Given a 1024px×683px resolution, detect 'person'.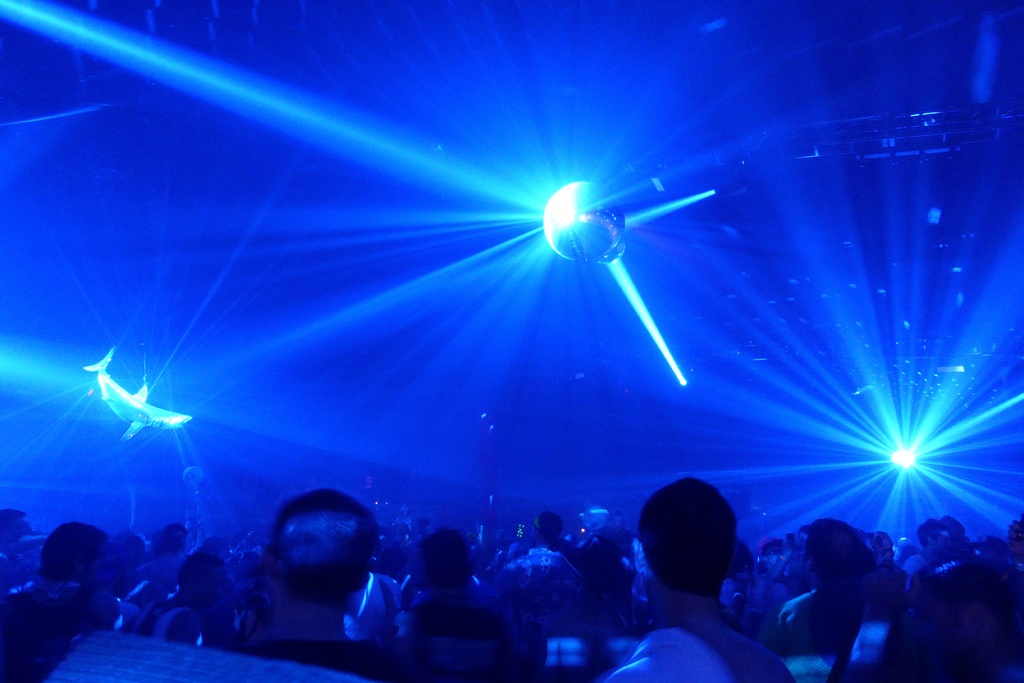
bbox(773, 509, 890, 664).
